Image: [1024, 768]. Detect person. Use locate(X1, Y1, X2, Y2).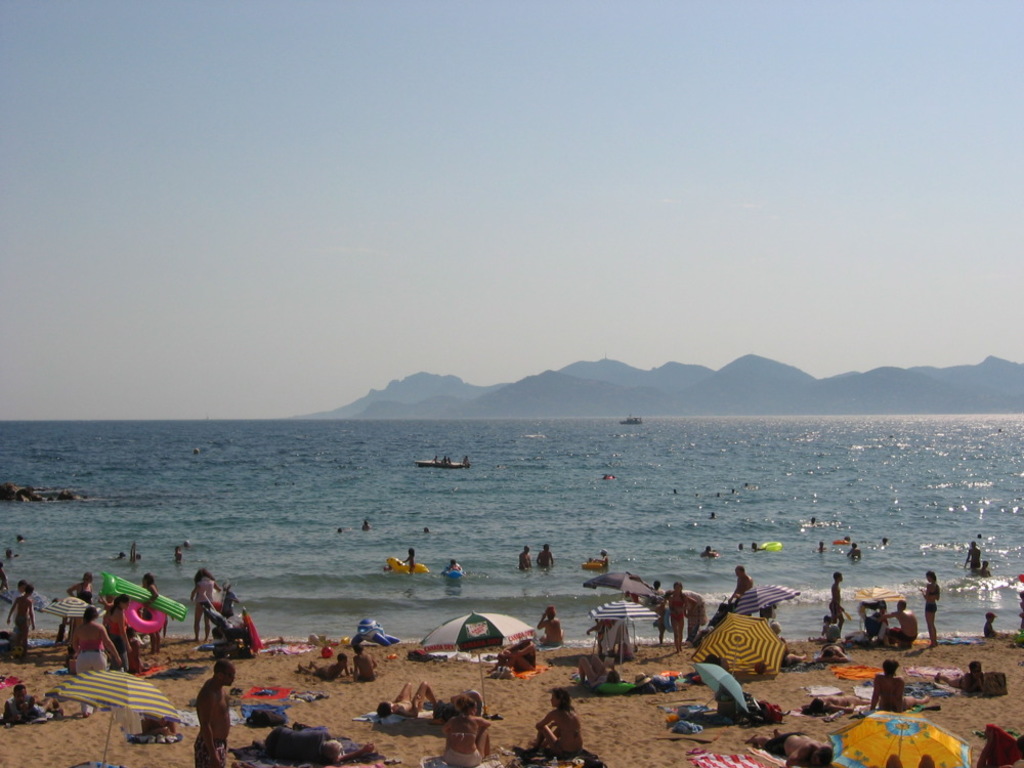
locate(933, 659, 985, 698).
